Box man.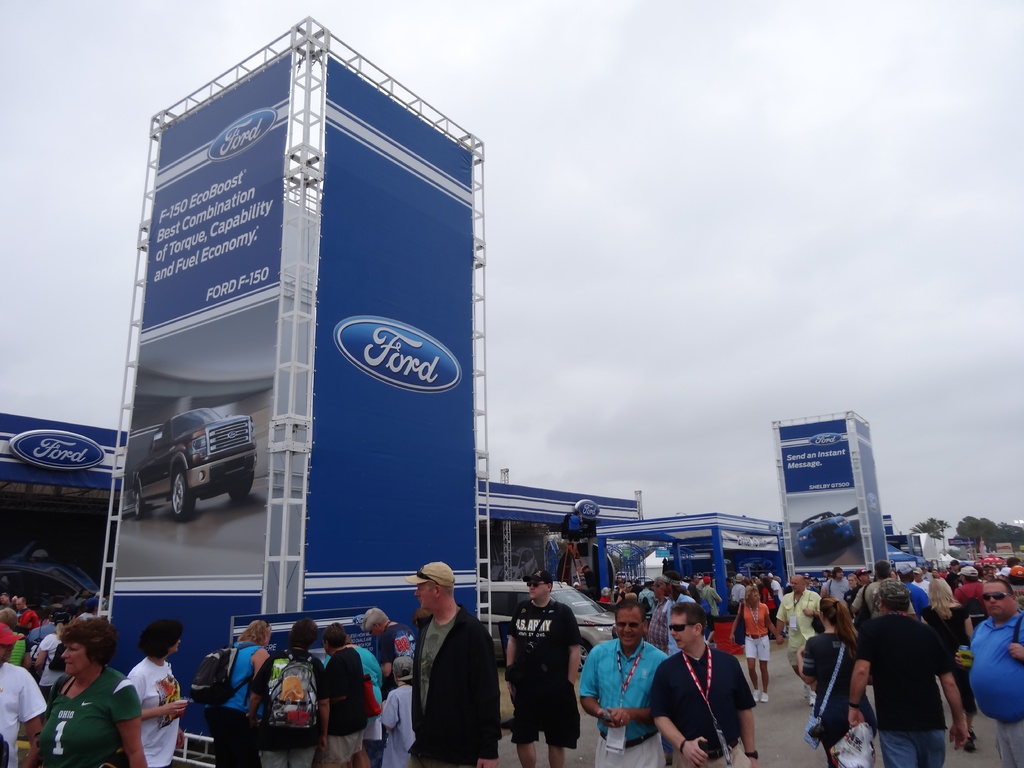
BBox(652, 600, 755, 767).
